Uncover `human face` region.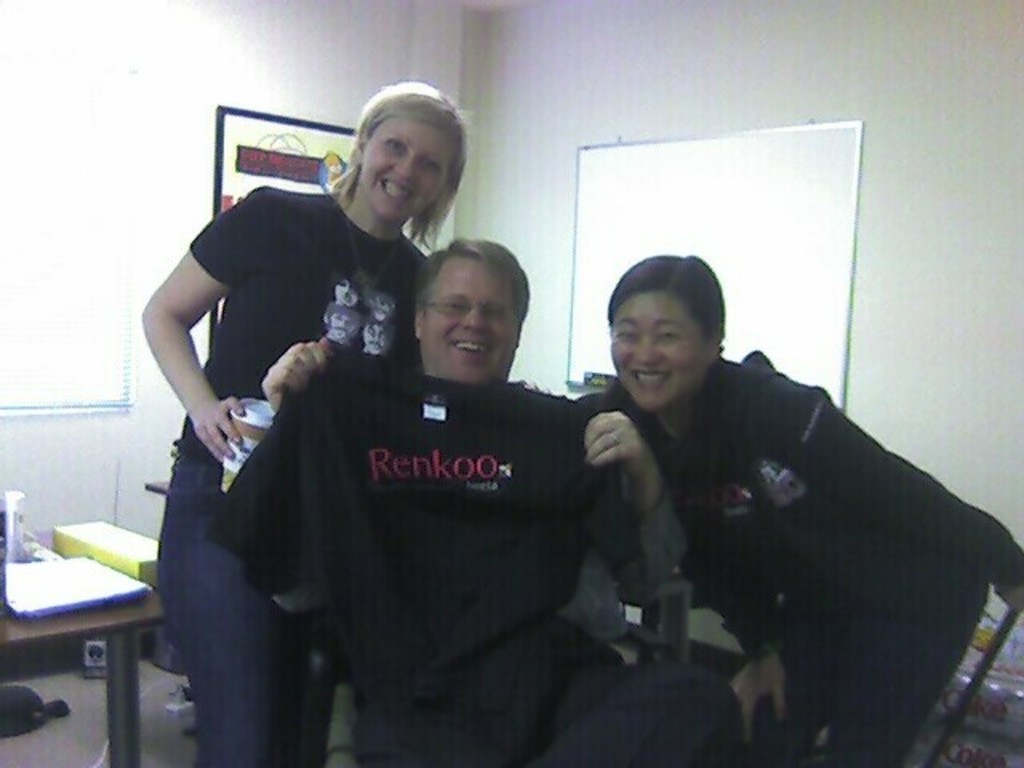
Uncovered: [x1=357, y1=123, x2=451, y2=224].
